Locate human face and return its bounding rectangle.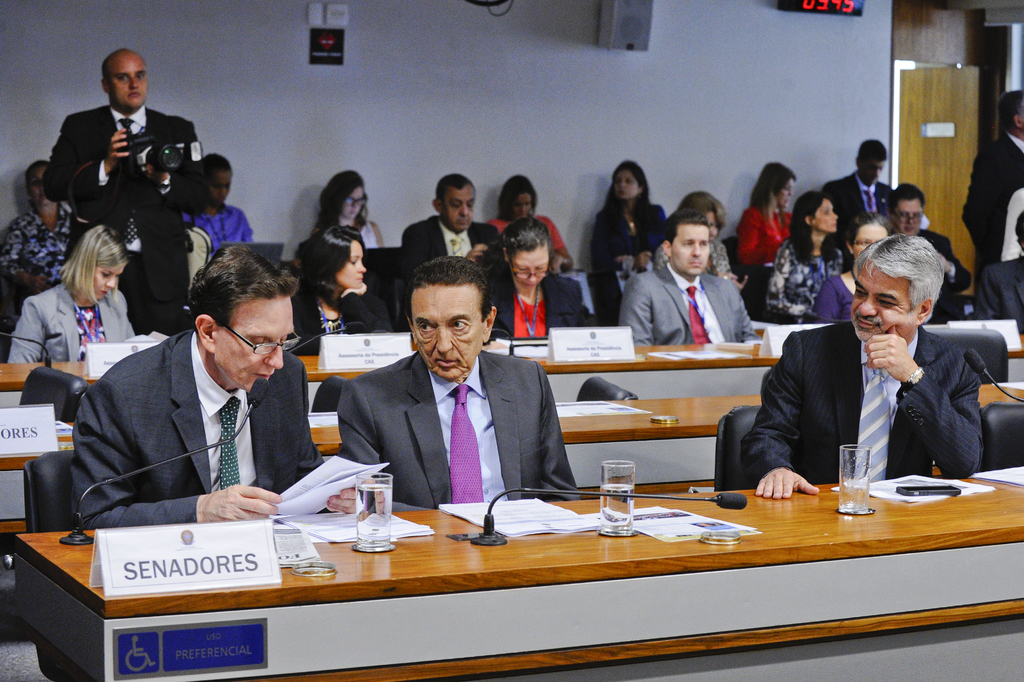
612, 167, 639, 200.
